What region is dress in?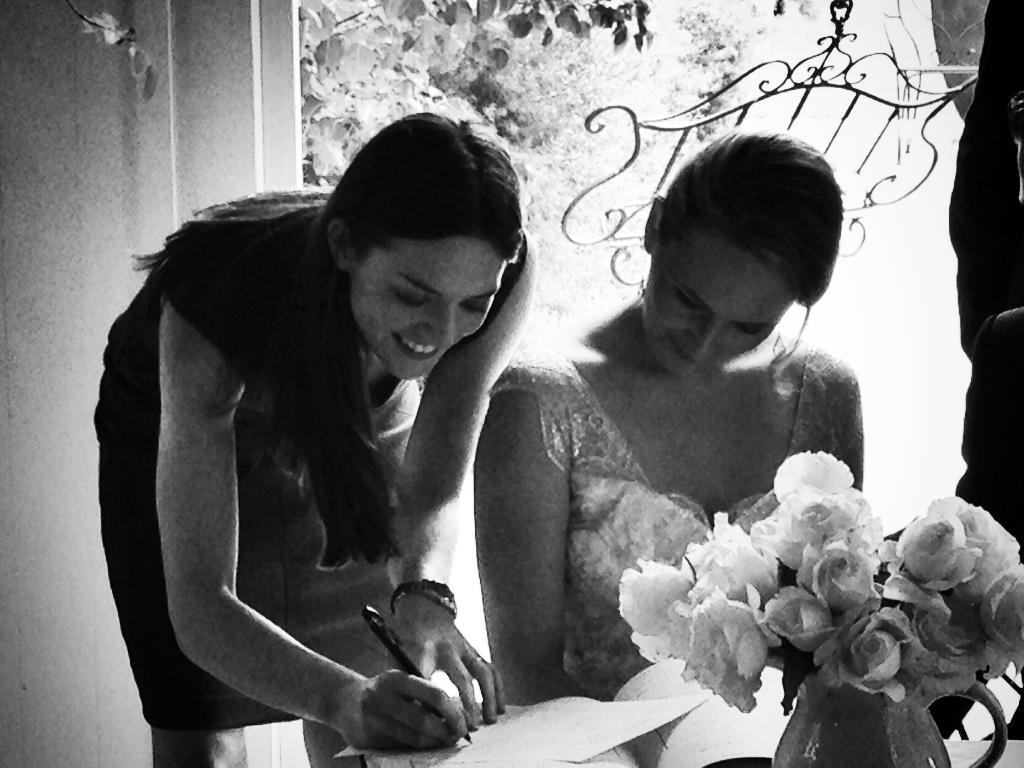
488 344 856 698.
